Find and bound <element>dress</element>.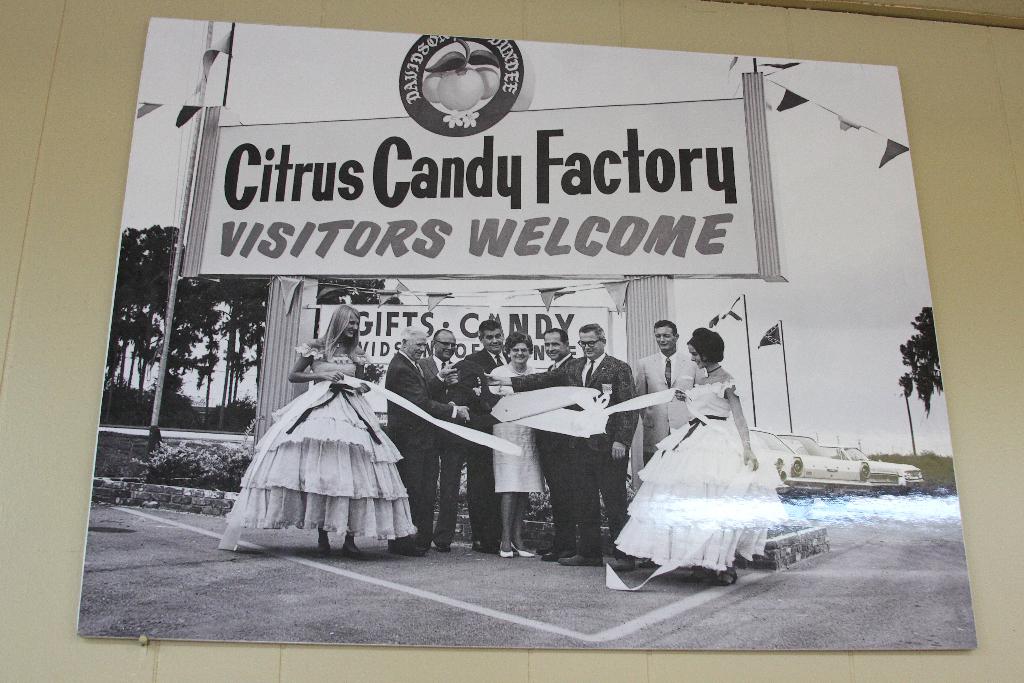
Bound: locate(224, 335, 418, 552).
